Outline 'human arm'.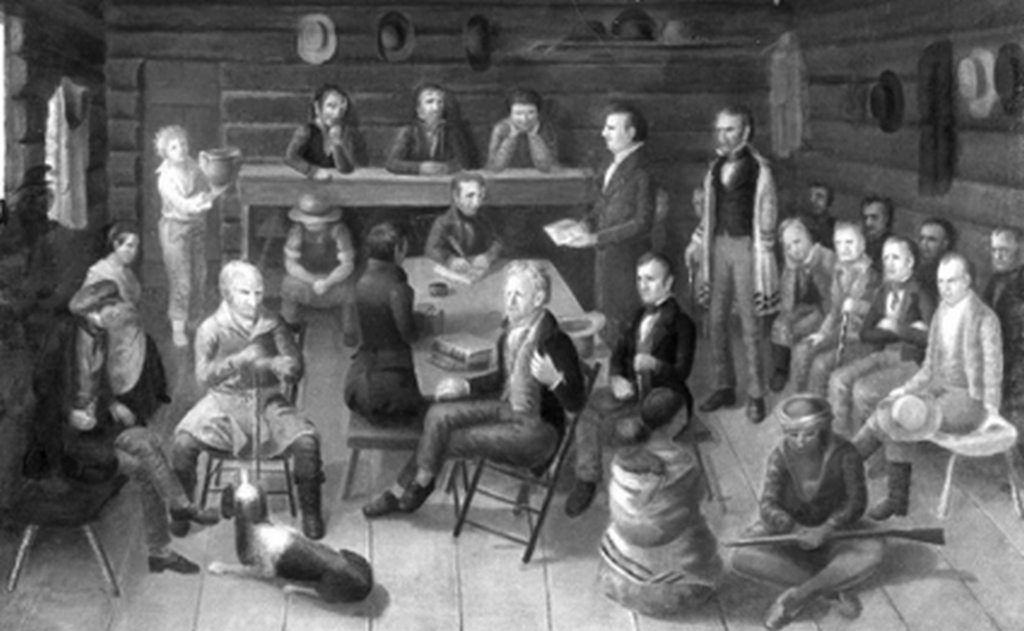
Outline: (482,116,522,176).
